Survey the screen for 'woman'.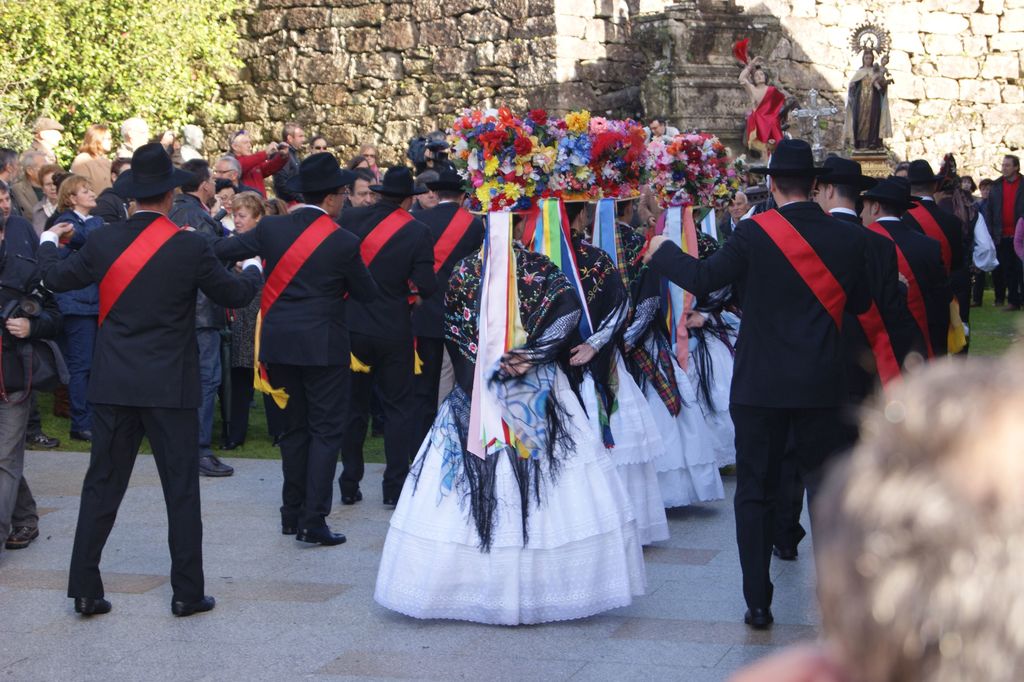
Survey found: box=[218, 192, 282, 452].
